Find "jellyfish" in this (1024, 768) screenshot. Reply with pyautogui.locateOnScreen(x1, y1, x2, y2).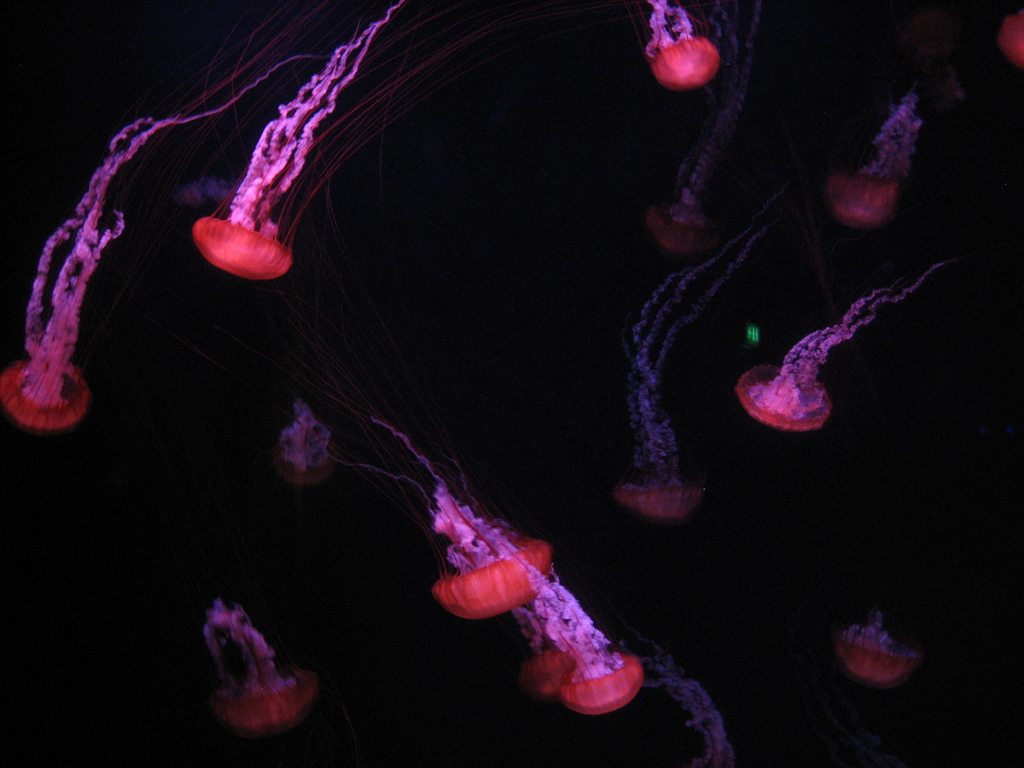
pyautogui.locateOnScreen(620, 225, 768, 526).
